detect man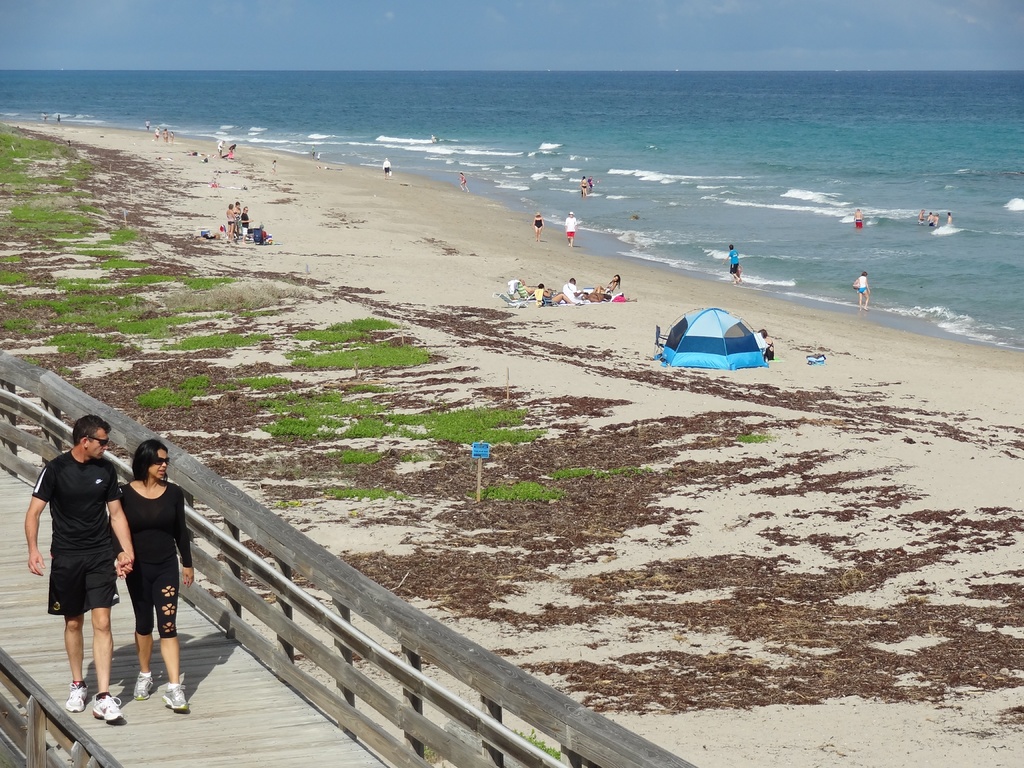
locate(723, 246, 737, 284)
